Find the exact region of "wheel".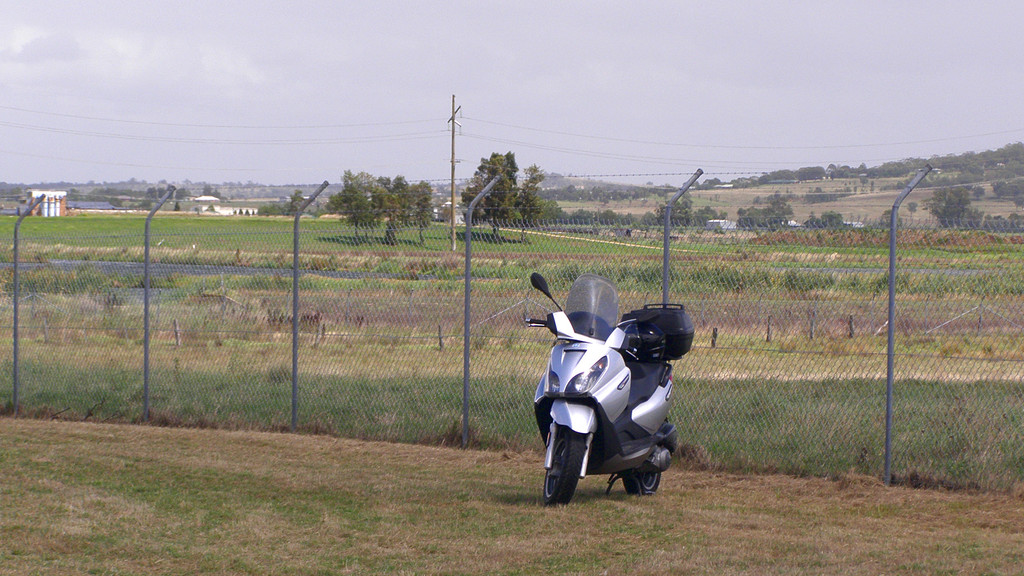
Exact region: <box>621,458,668,497</box>.
